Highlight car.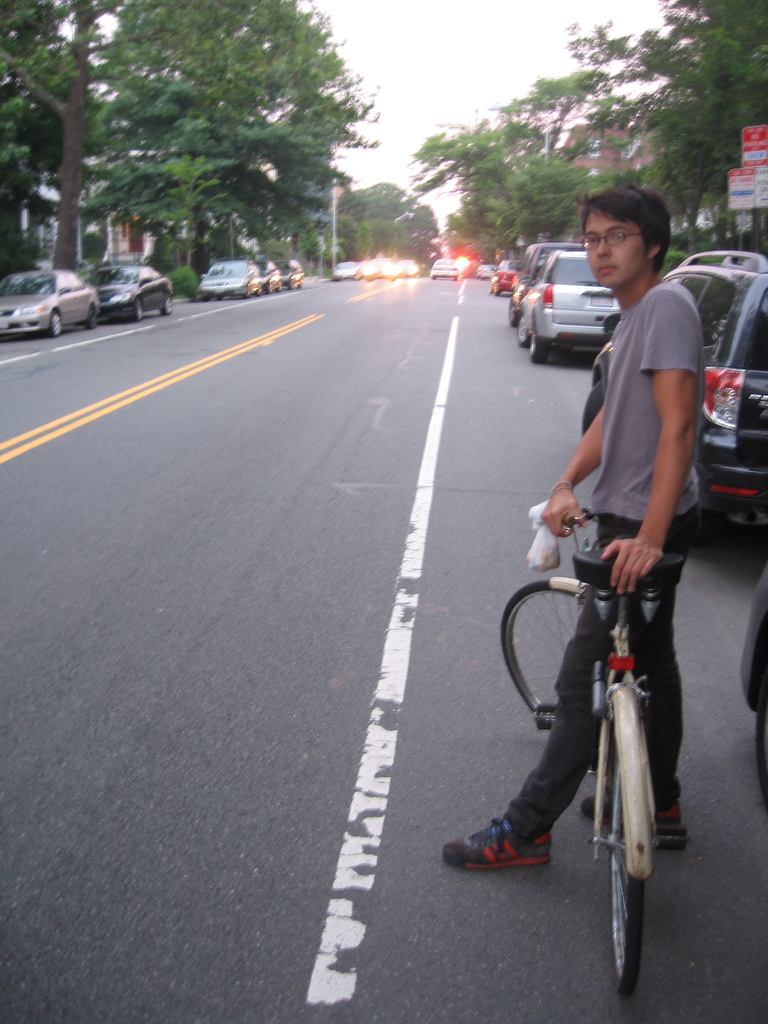
Highlighted region: crop(198, 259, 264, 300).
